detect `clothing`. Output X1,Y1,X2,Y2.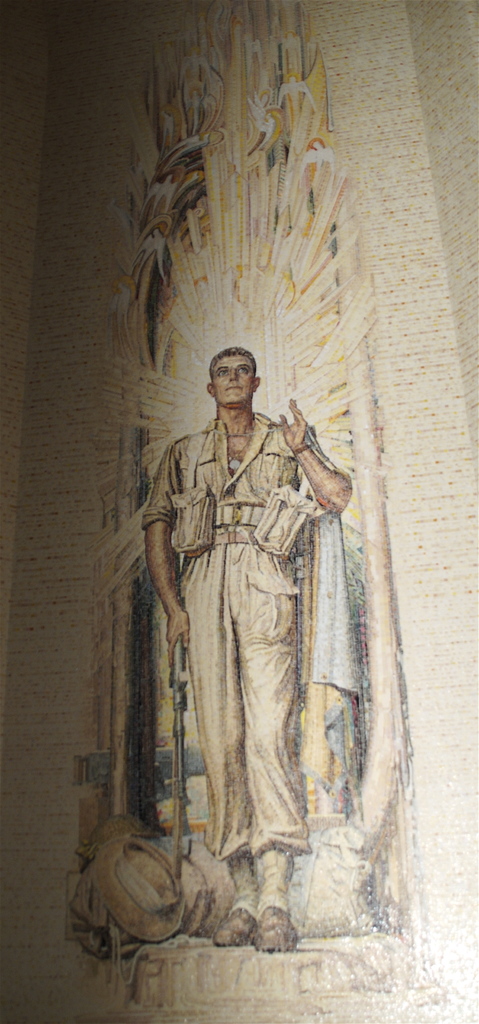
140,400,361,872.
